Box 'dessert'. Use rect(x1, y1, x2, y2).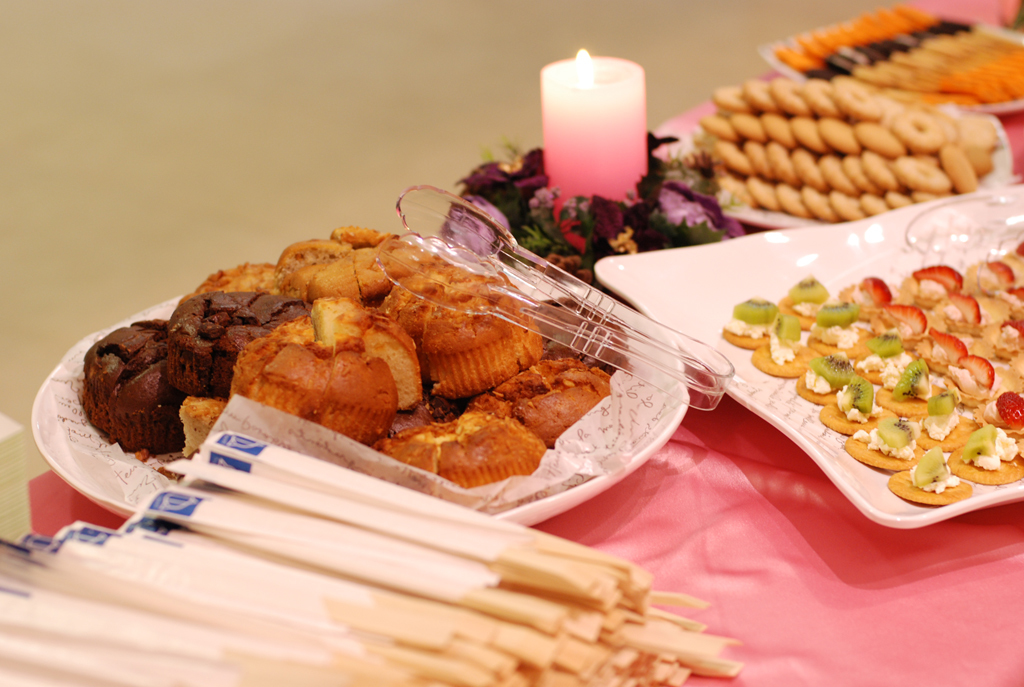
rect(68, 308, 196, 474).
